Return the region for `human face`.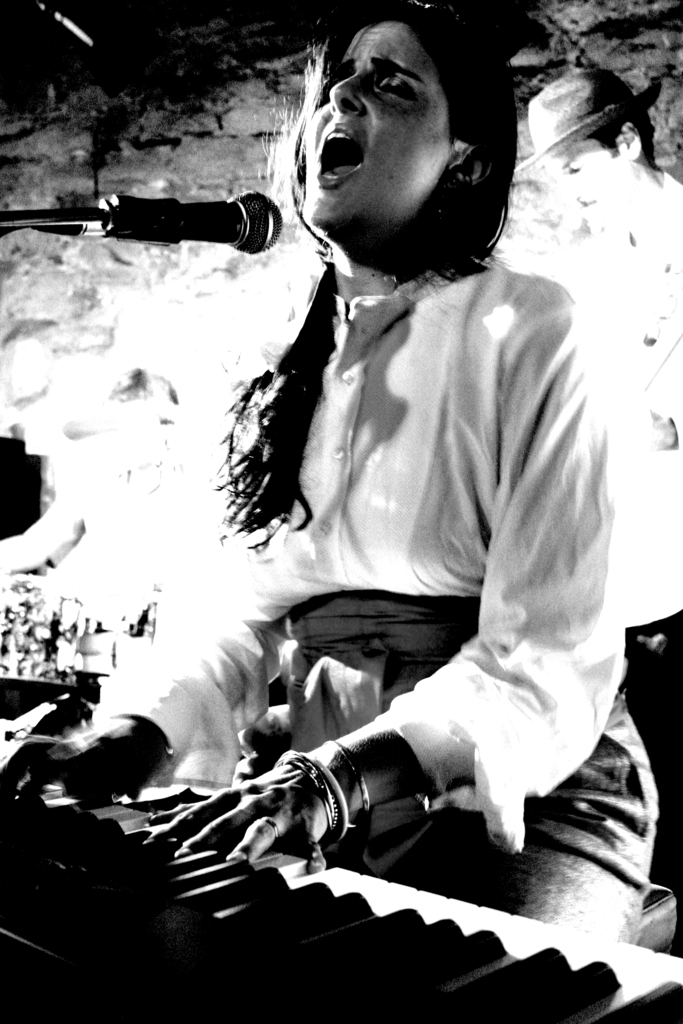
<bbox>307, 24, 463, 221</bbox>.
